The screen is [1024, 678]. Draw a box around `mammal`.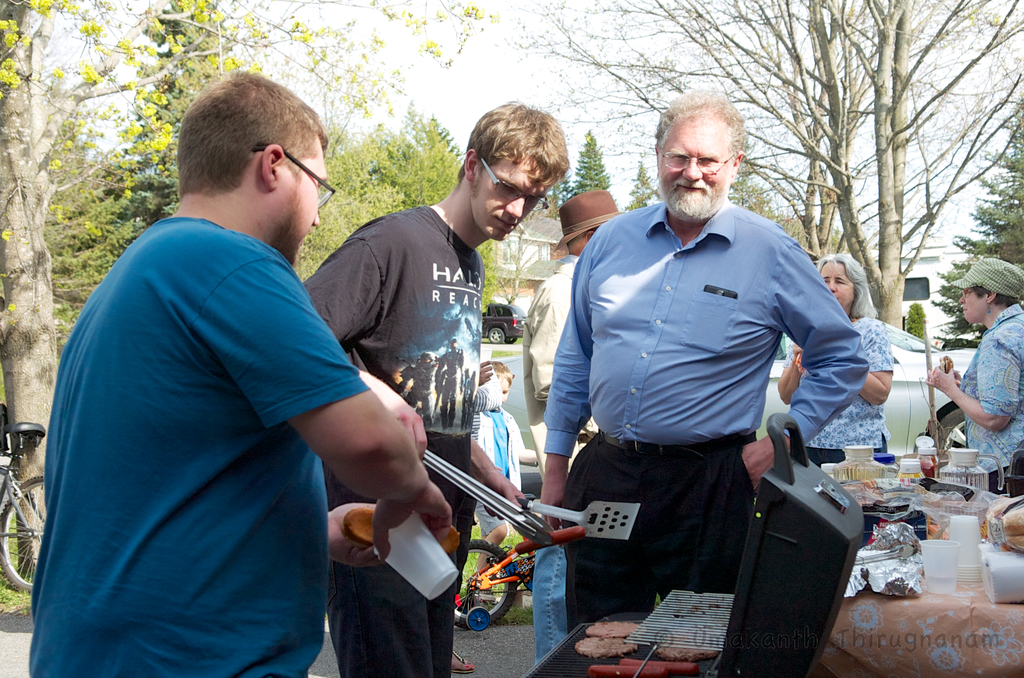
[44, 90, 431, 677].
